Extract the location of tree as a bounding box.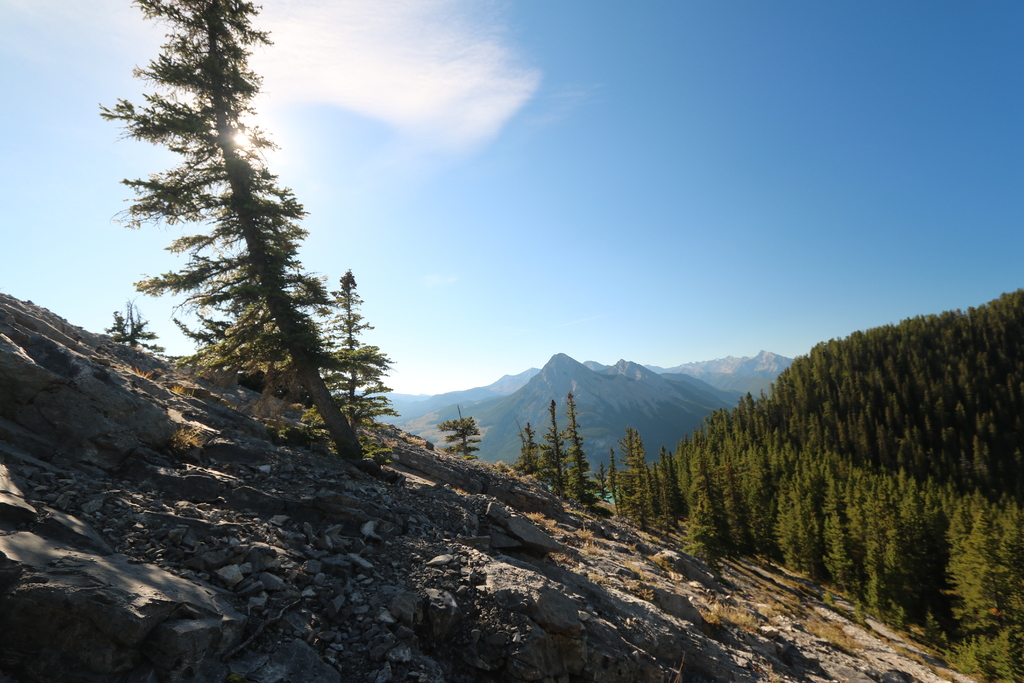
(left=611, top=406, right=654, bottom=540).
